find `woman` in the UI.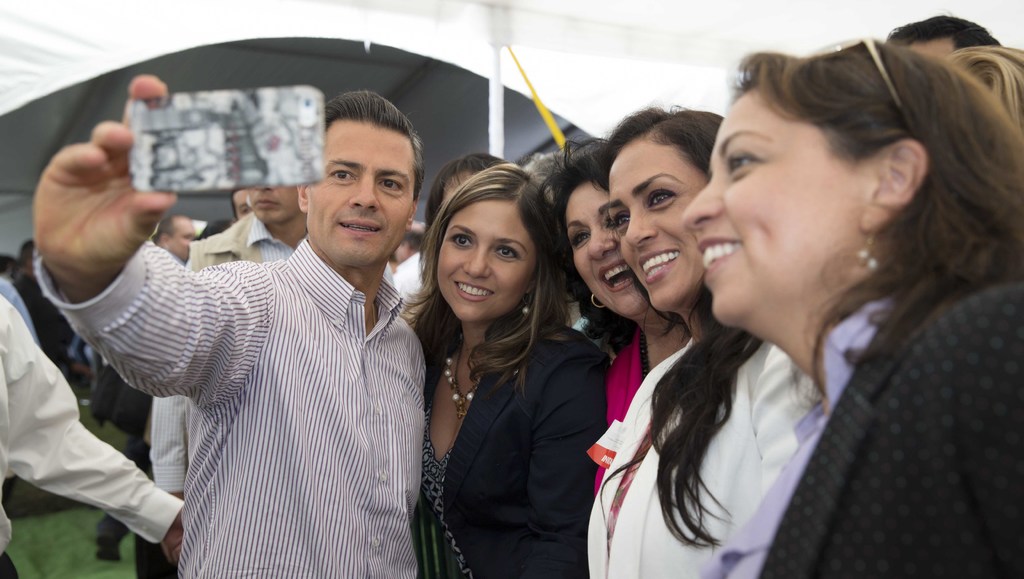
UI element at locate(681, 45, 1023, 578).
